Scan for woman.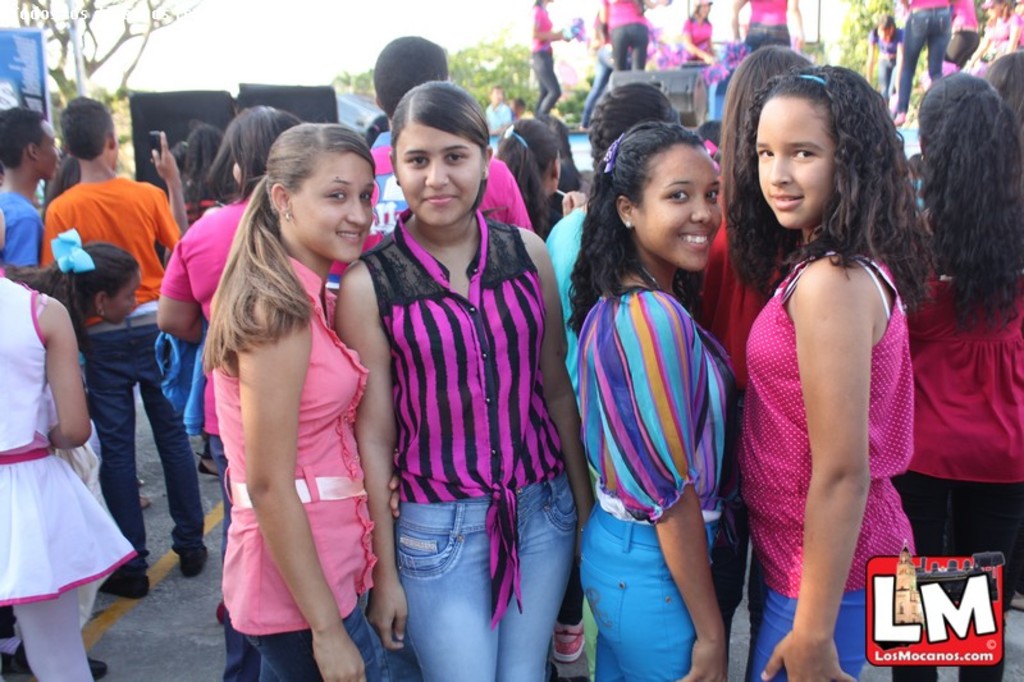
Scan result: x1=174 y1=104 x2=402 y2=647.
